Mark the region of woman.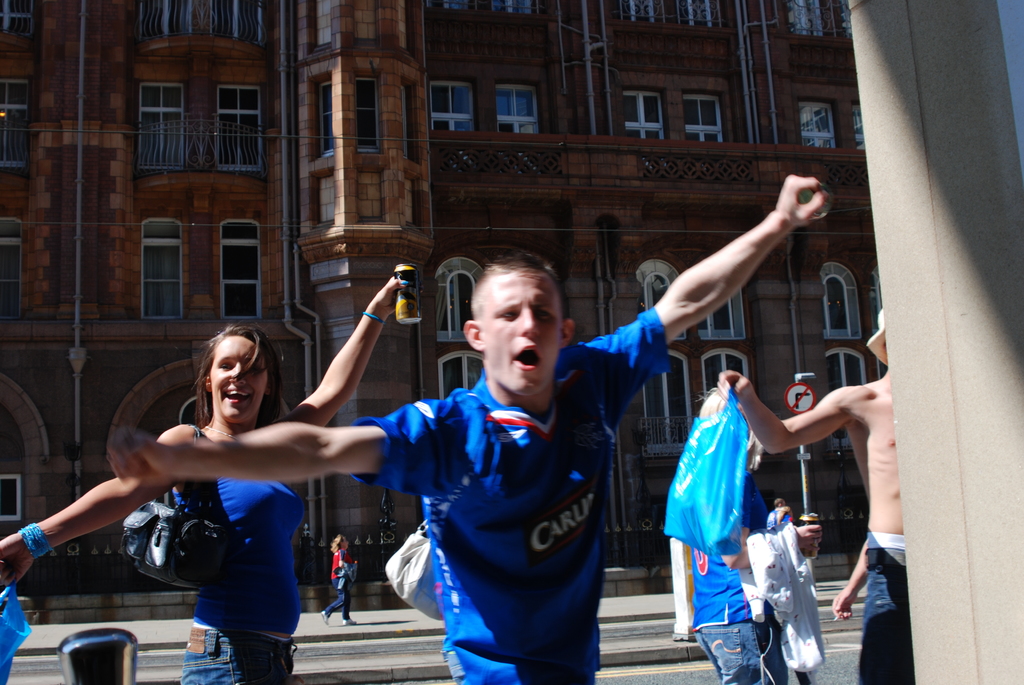
Region: select_region(321, 536, 362, 625).
